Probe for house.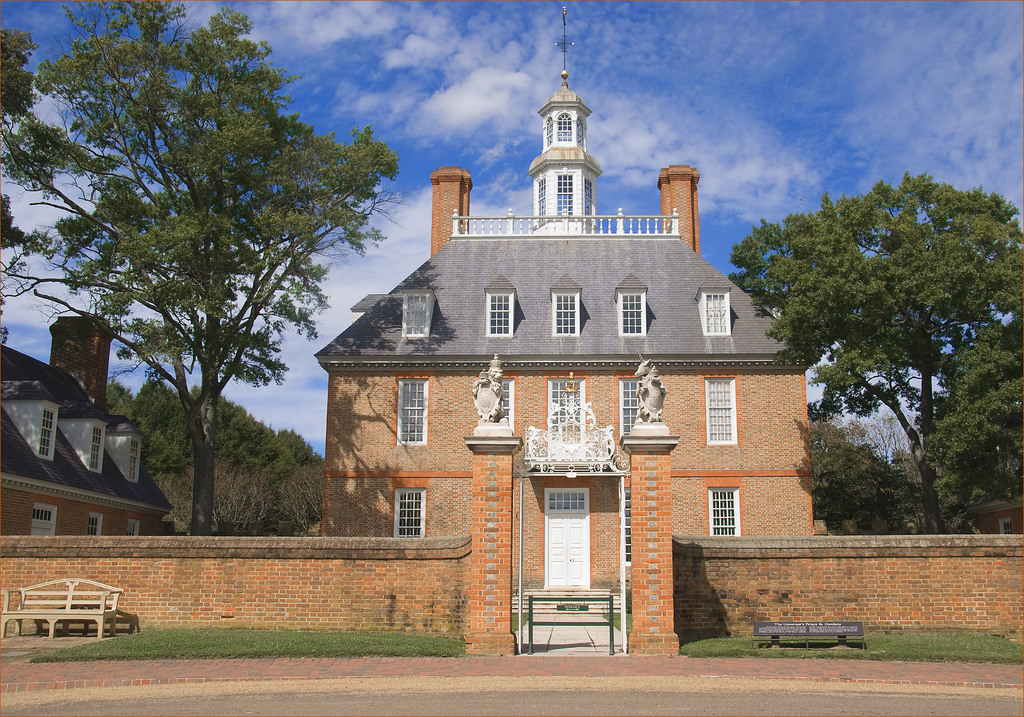
Probe result: x1=1 y1=316 x2=169 y2=540.
